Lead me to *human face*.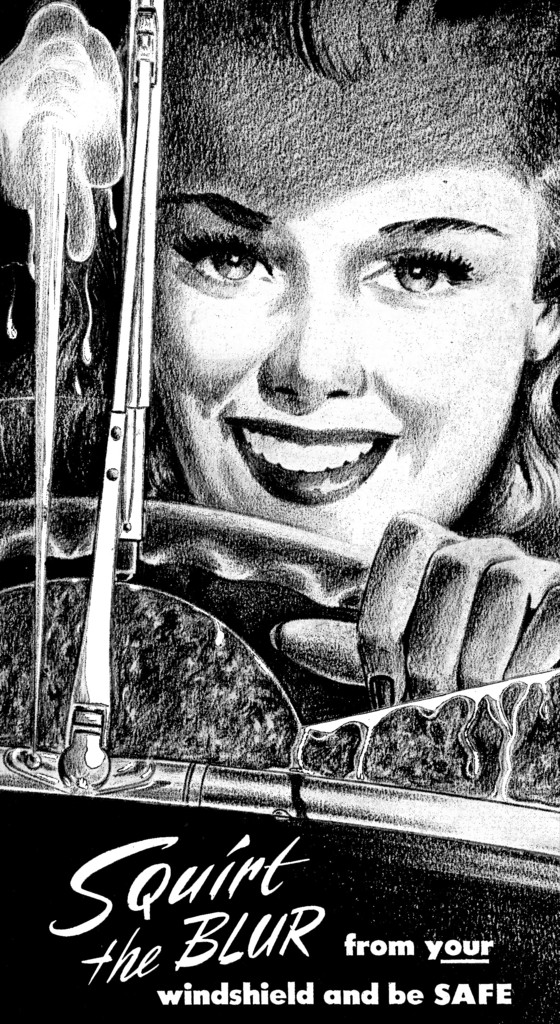
Lead to 149 80 538 550.
